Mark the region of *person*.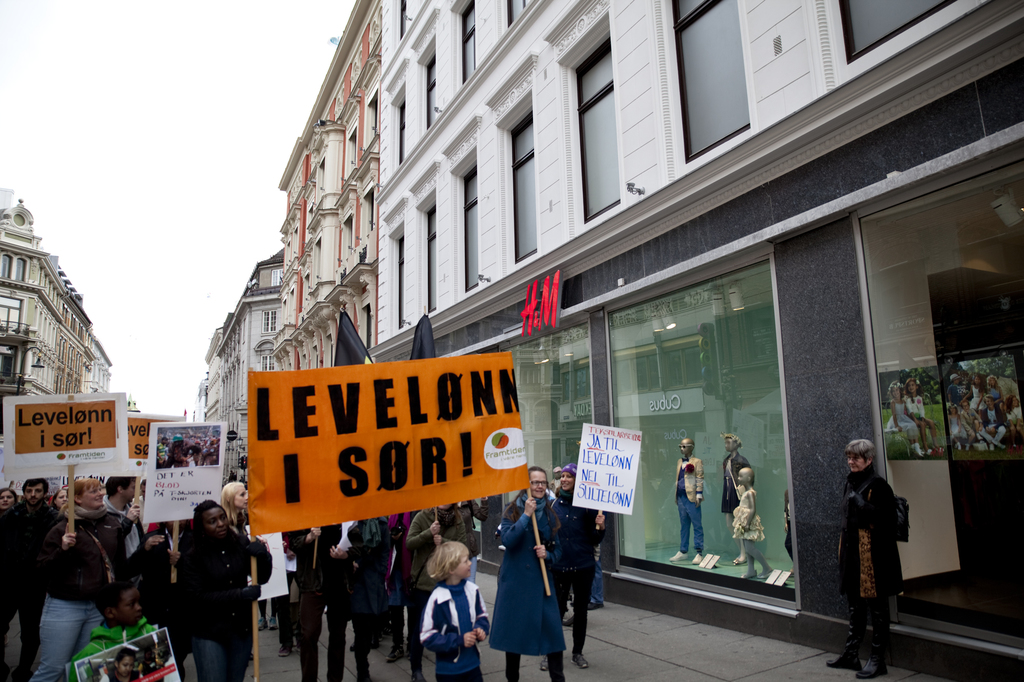
Region: (left=499, top=473, right=582, bottom=677).
